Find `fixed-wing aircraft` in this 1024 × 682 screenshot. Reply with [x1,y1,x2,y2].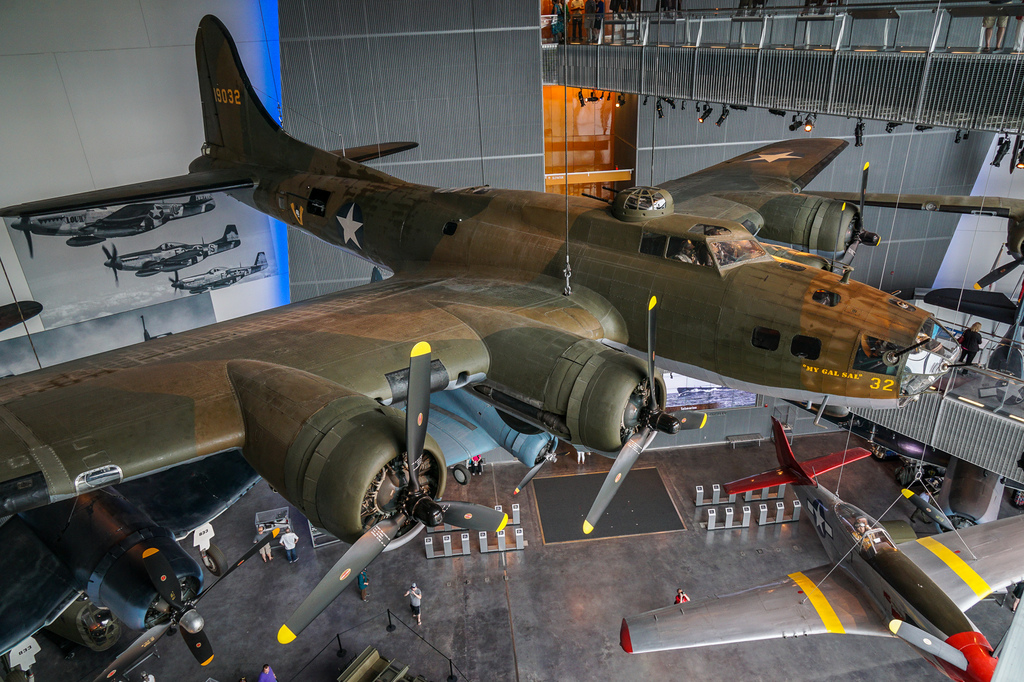
[173,253,266,295].
